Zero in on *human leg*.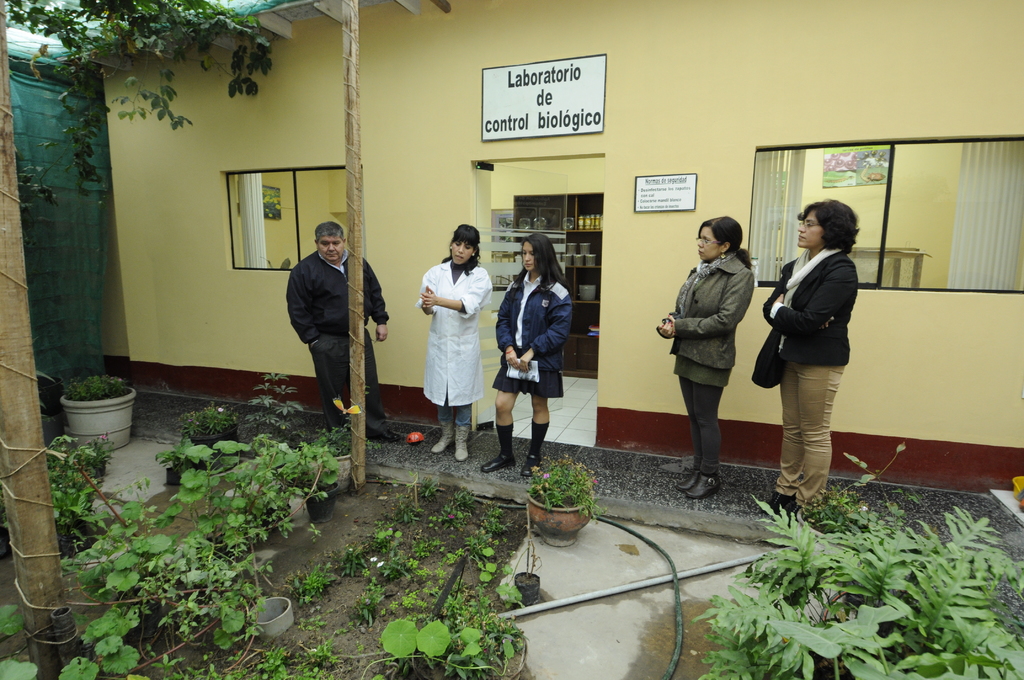
Zeroed in: {"left": 755, "top": 336, "right": 796, "bottom": 515}.
